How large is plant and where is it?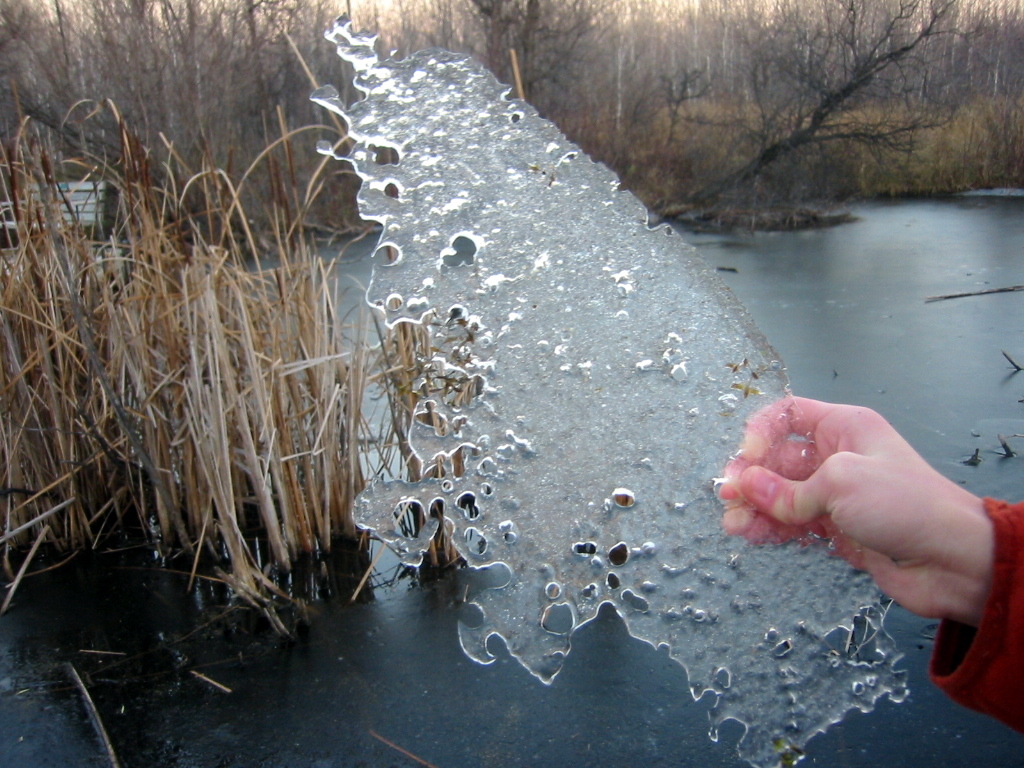
Bounding box: BBox(0, 92, 515, 614).
